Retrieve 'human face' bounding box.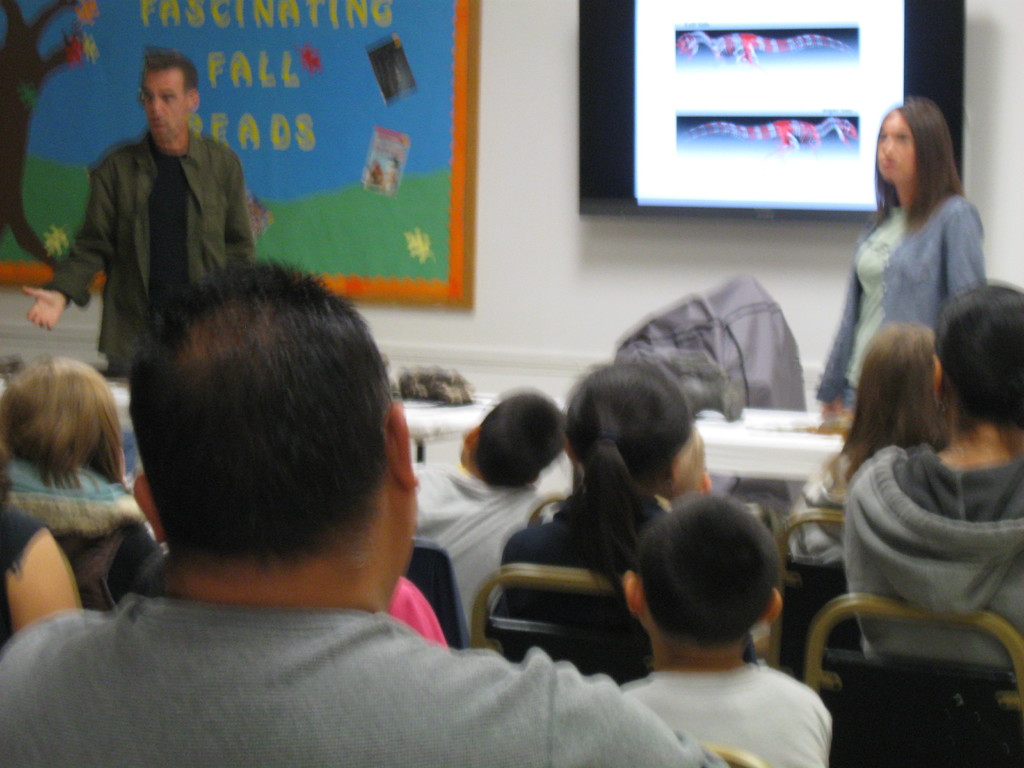
Bounding box: box(141, 66, 192, 139).
